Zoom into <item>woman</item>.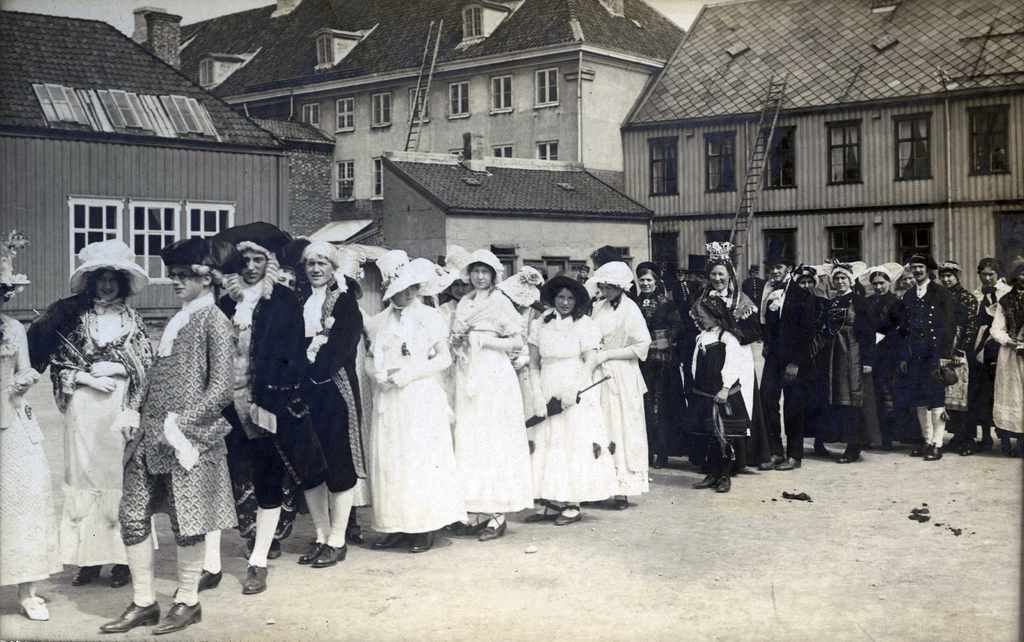
Zoom target: {"x1": 0, "y1": 251, "x2": 64, "y2": 620}.
